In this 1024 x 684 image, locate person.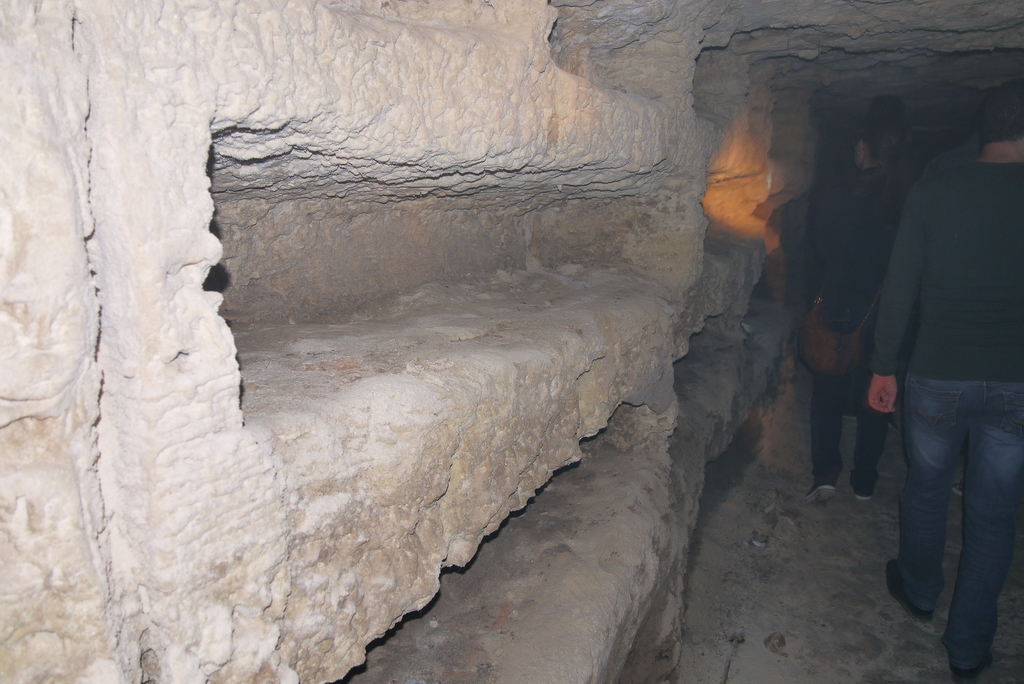
Bounding box: left=787, top=128, right=911, bottom=514.
